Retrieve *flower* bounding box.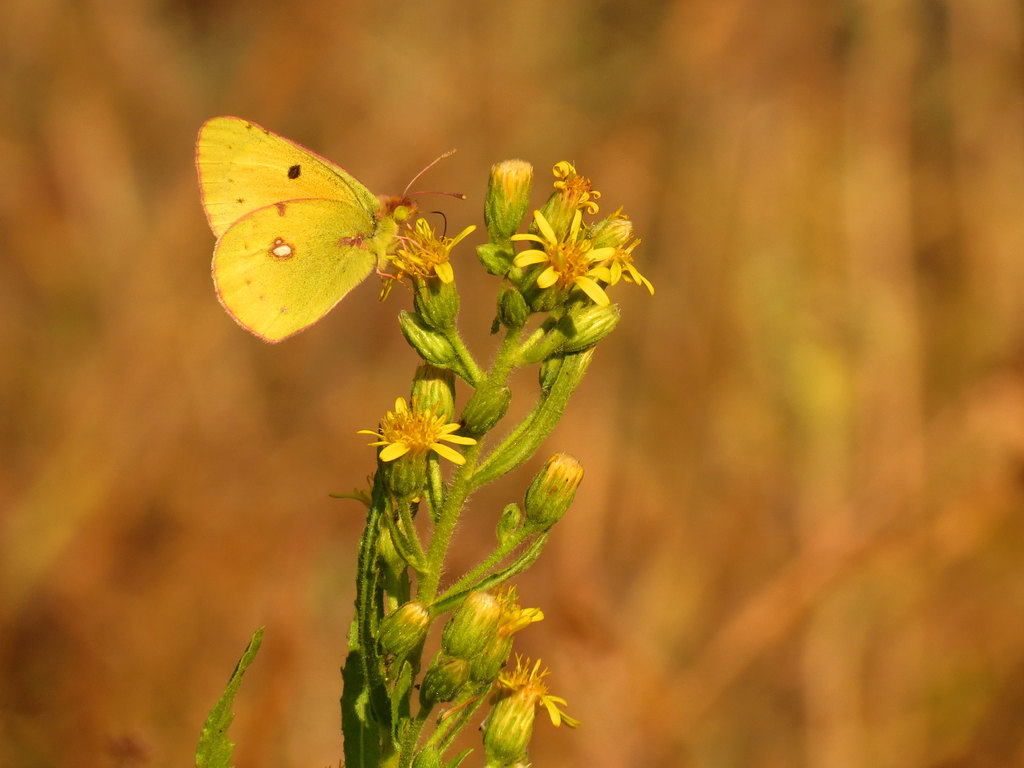
Bounding box: 460, 376, 518, 438.
